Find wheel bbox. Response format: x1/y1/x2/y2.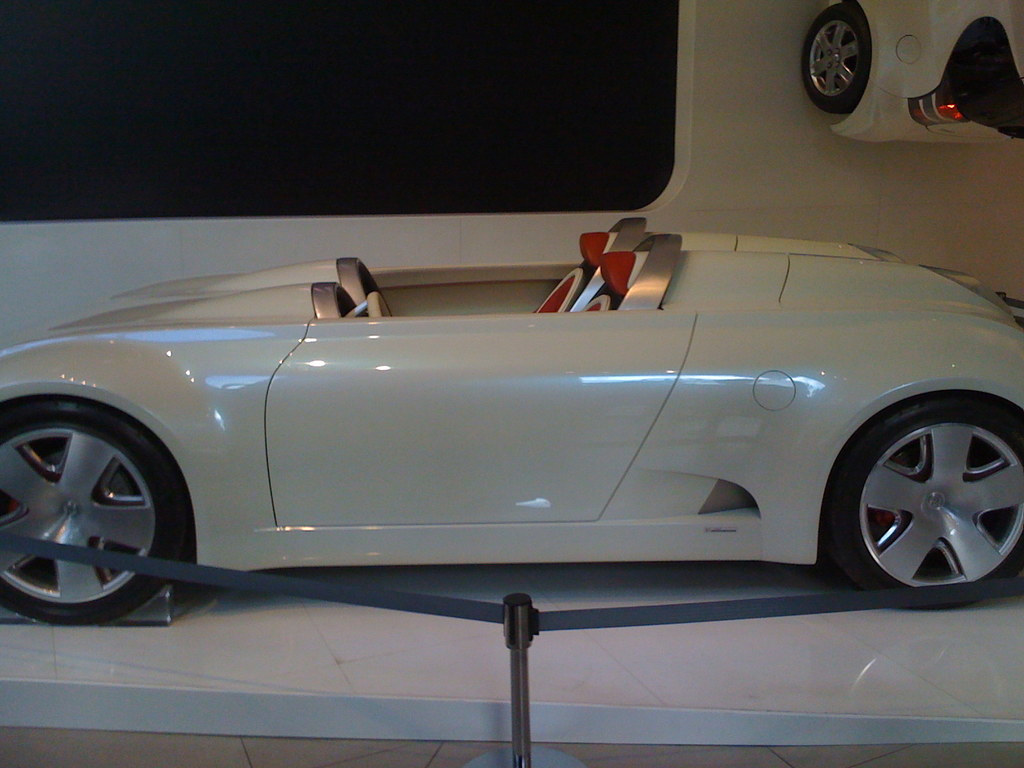
830/396/1023/614.
